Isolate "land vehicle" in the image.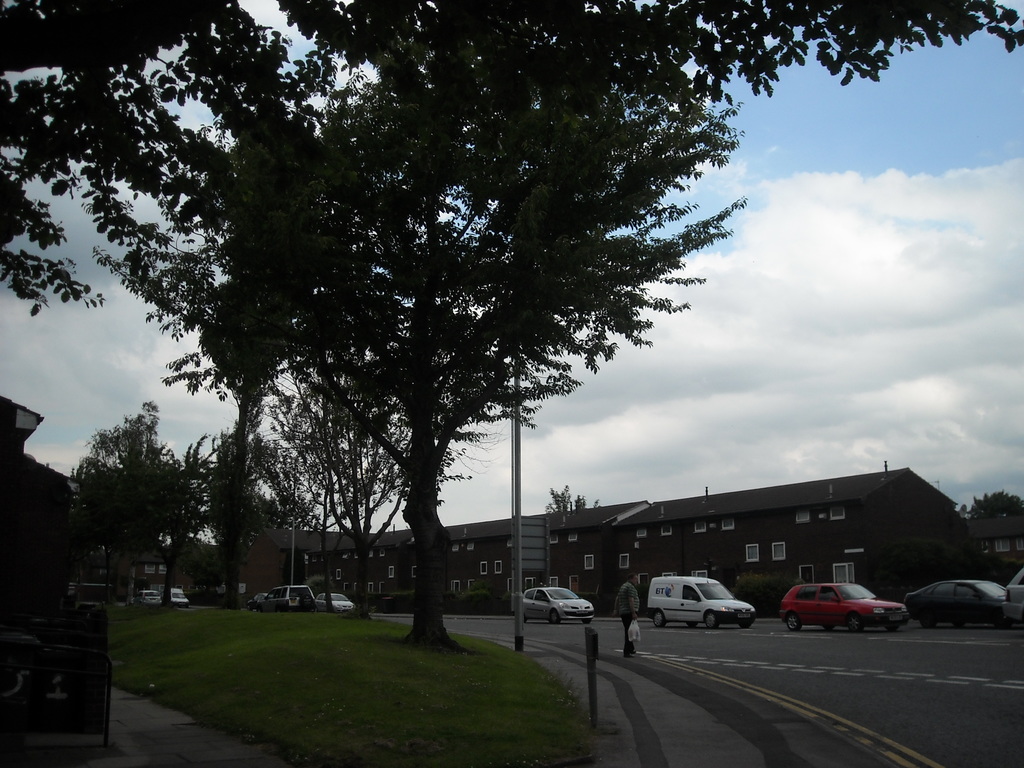
Isolated region: region(900, 581, 1005, 629).
